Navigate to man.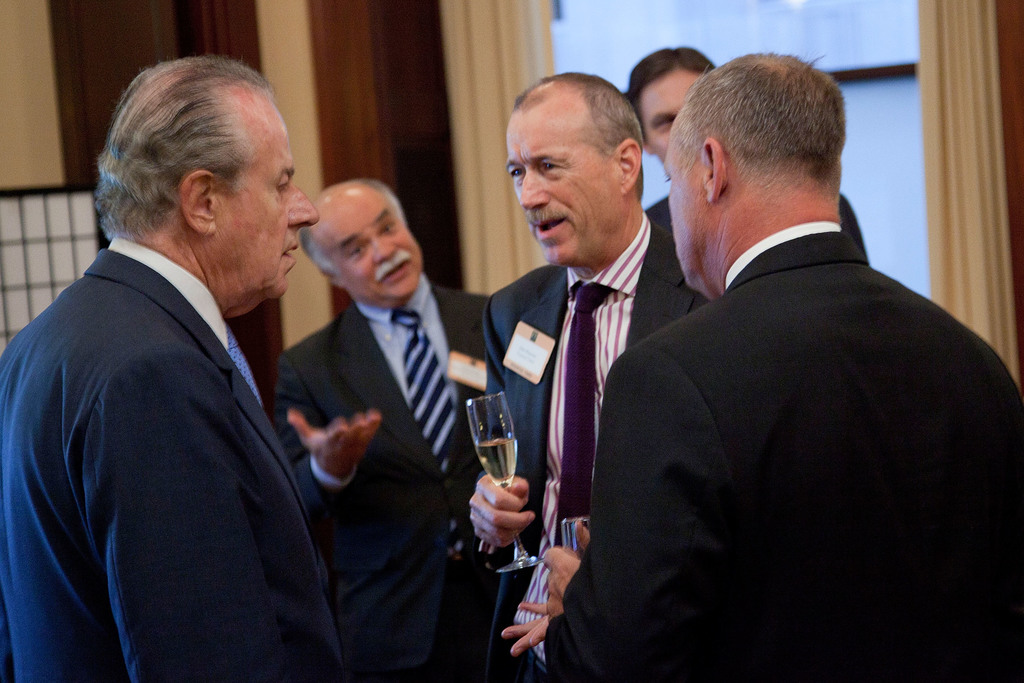
Navigation target: left=0, top=59, right=351, bottom=682.
